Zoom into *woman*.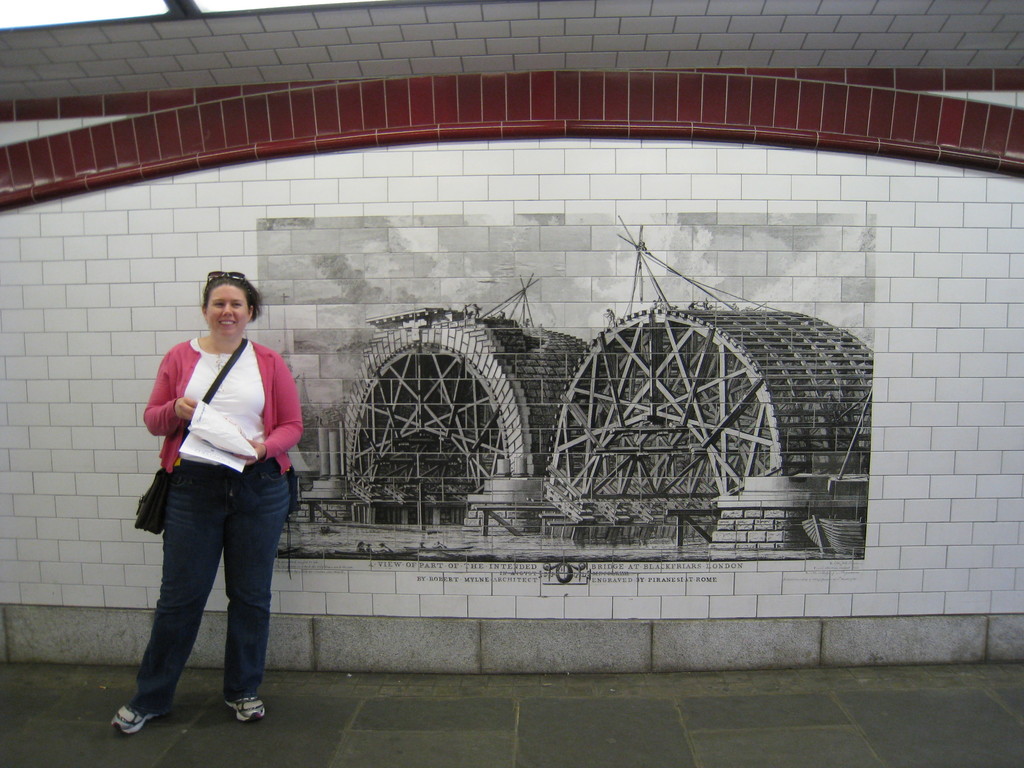
Zoom target: {"left": 116, "top": 263, "right": 300, "bottom": 743}.
